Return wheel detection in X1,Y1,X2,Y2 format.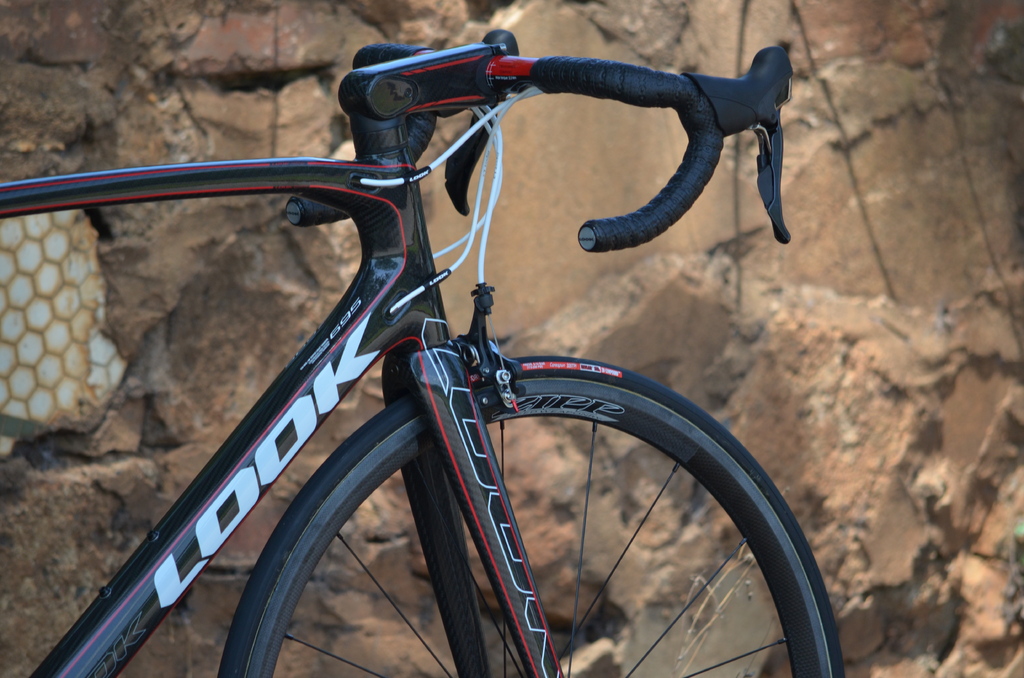
215,354,850,677.
